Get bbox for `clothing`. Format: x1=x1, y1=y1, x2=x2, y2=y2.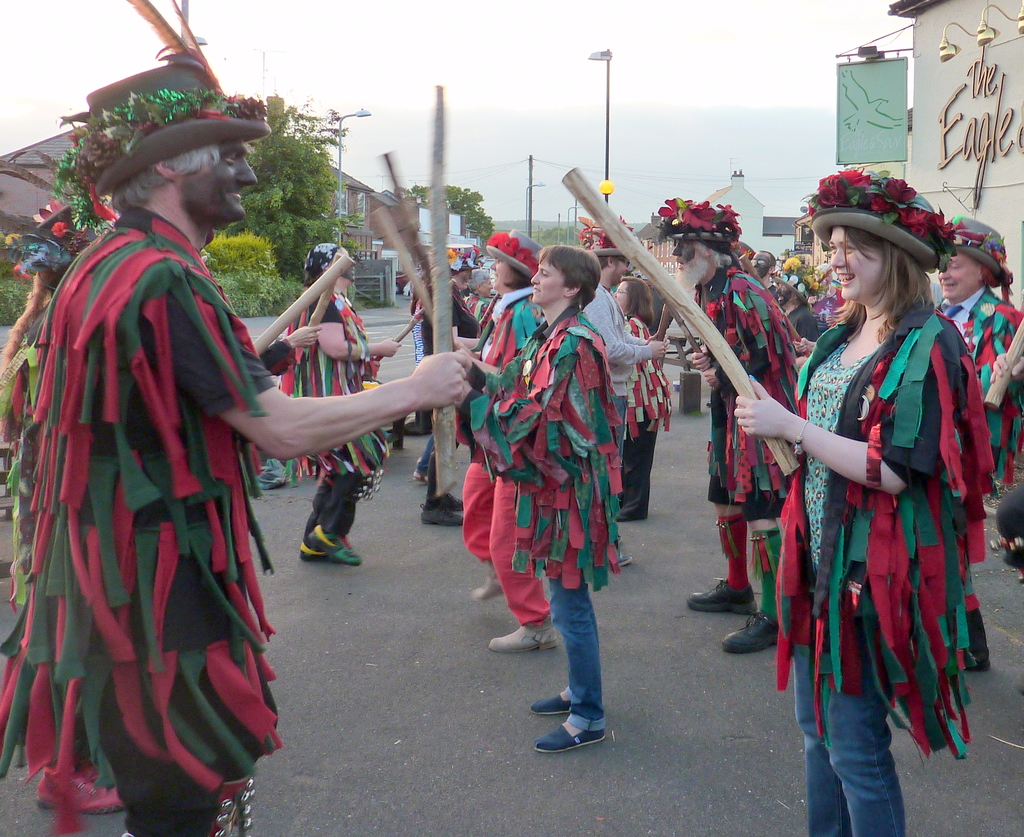
x1=587, y1=263, x2=659, y2=530.
